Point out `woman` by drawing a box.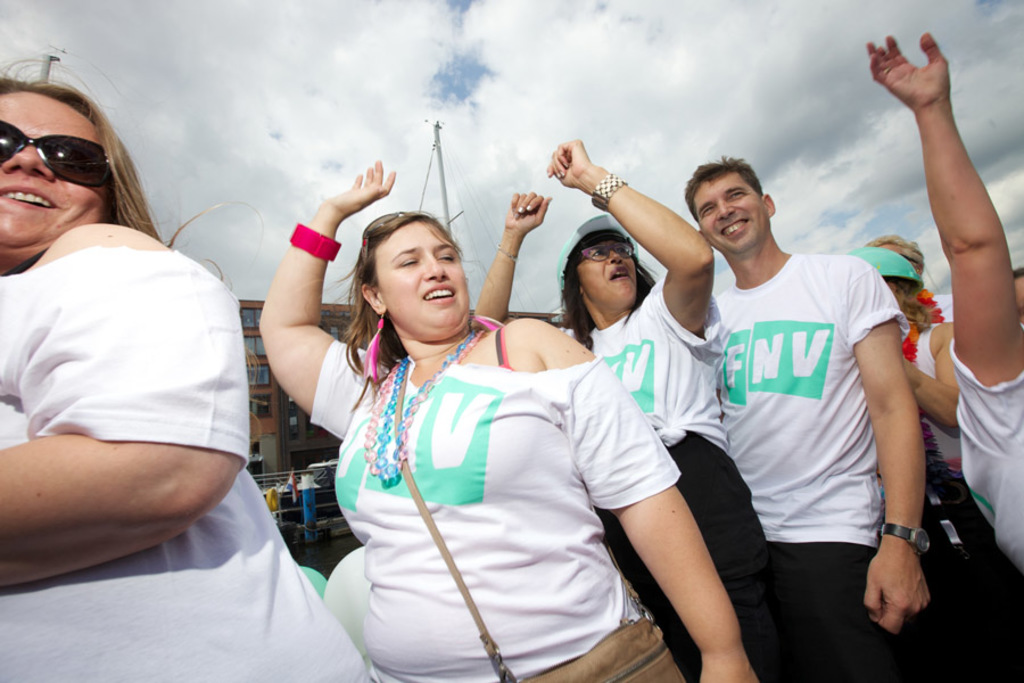
(x1=257, y1=166, x2=760, y2=682).
